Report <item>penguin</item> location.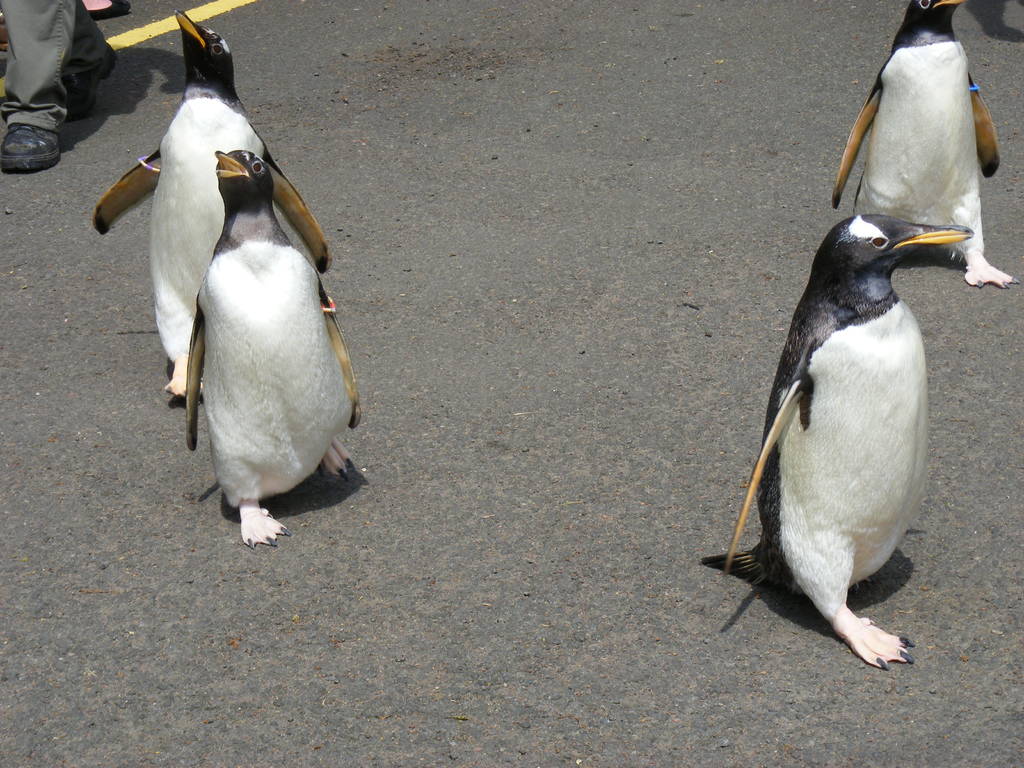
Report: x1=94, y1=6, x2=287, y2=410.
